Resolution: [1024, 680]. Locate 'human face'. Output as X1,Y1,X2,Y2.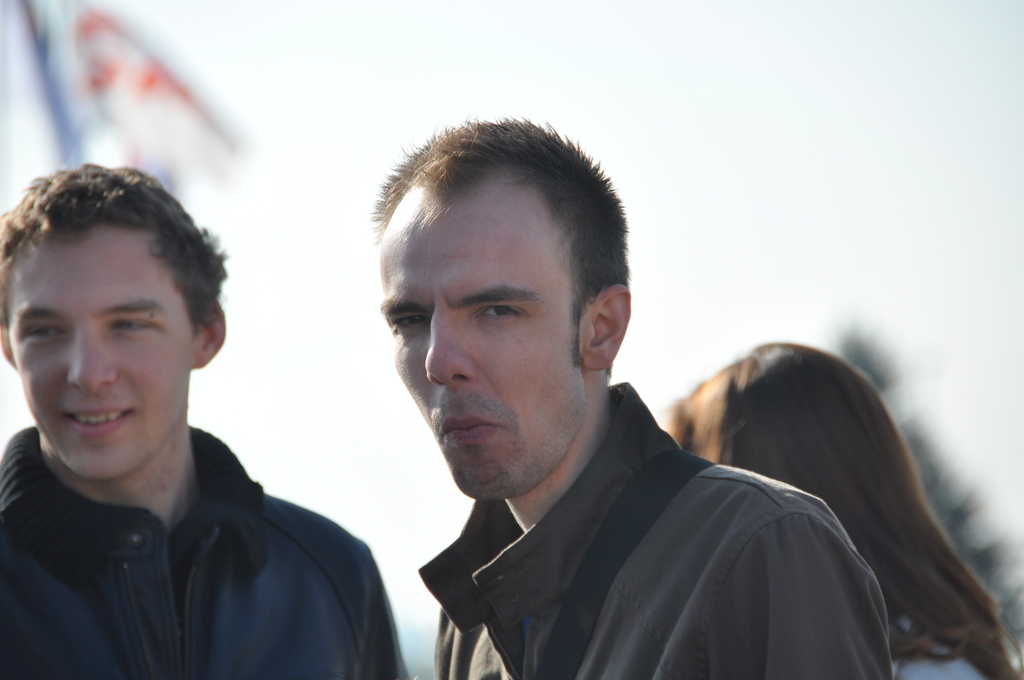
8,232,195,480.
